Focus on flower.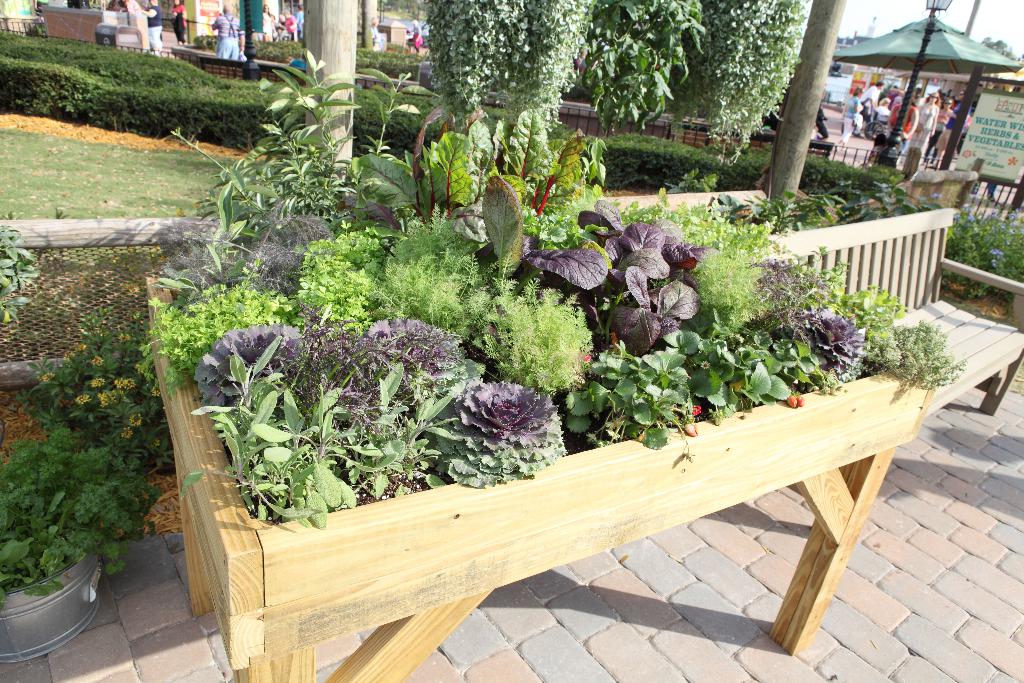
Focused at l=131, t=415, r=141, b=427.
